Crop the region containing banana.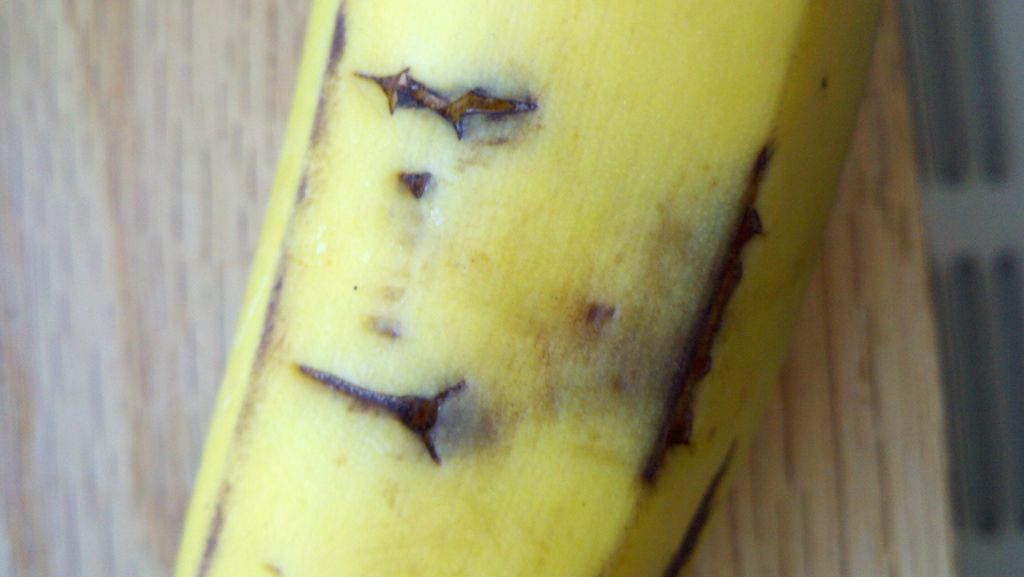
Crop region: {"left": 239, "top": 0, "right": 883, "bottom": 564}.
